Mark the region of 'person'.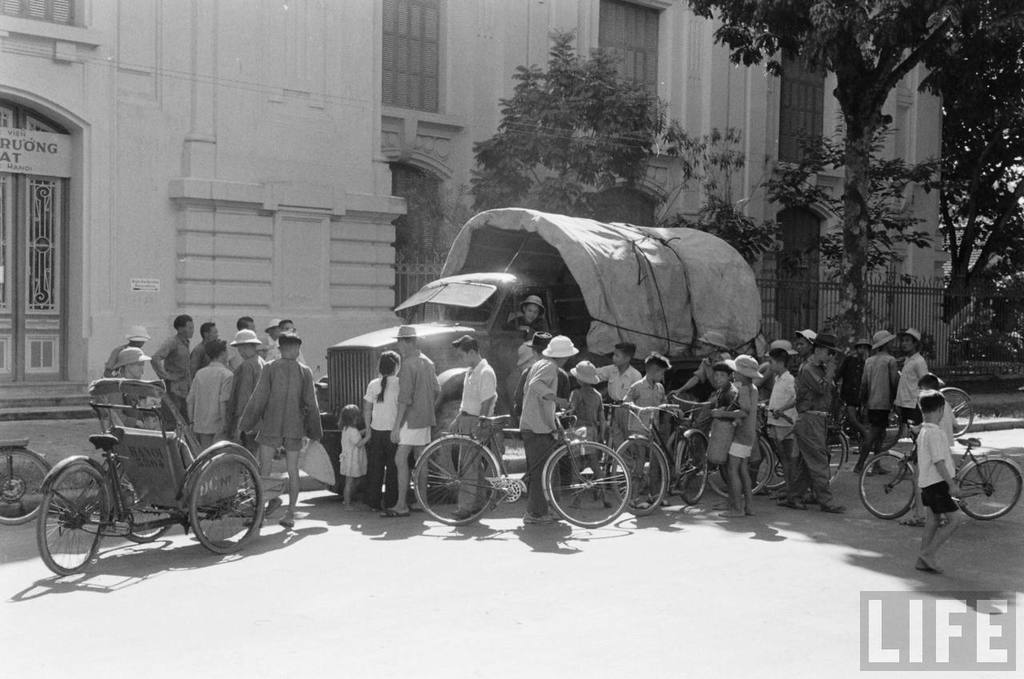
Region: (x1=565, y1=357, x2=604, y2=472).
